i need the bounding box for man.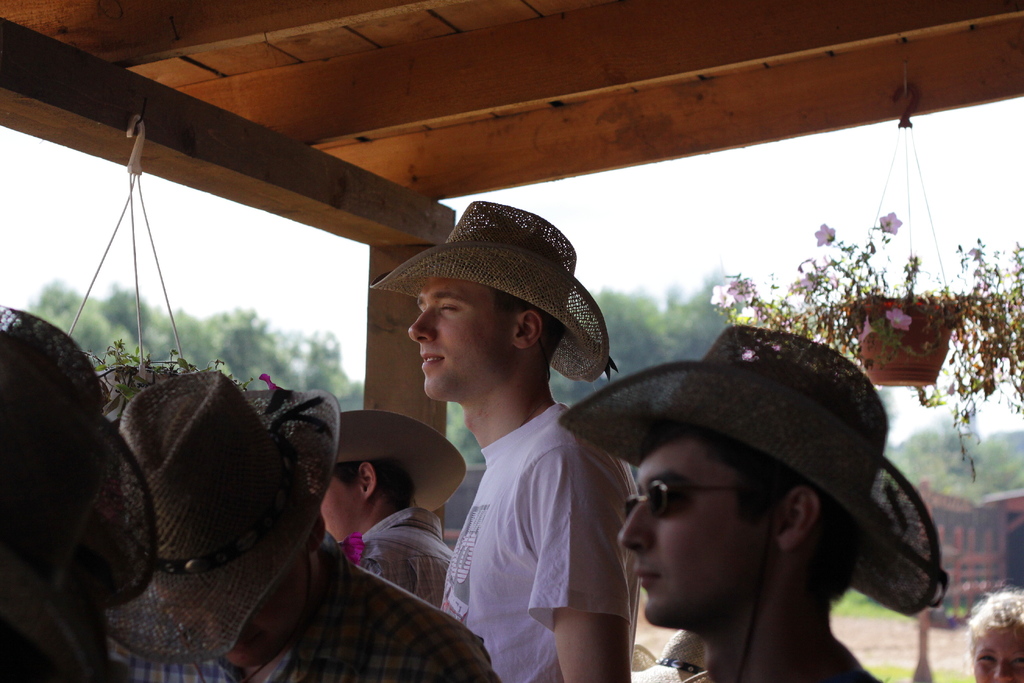
Here it is: 365, 202, 640, 682.
